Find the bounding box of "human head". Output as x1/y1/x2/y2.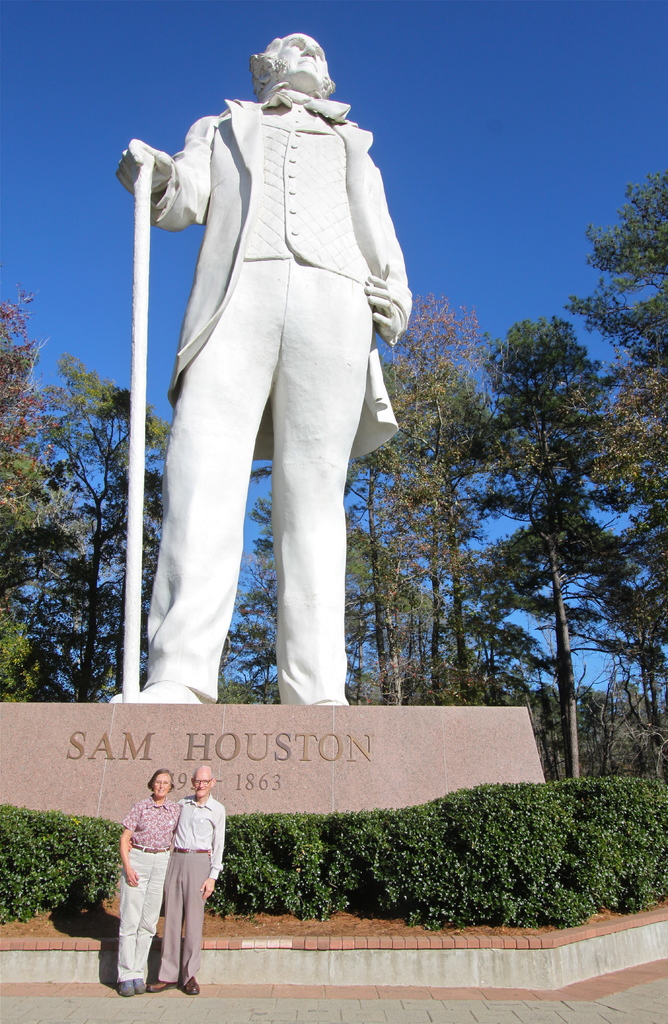
253/32/337/88.
